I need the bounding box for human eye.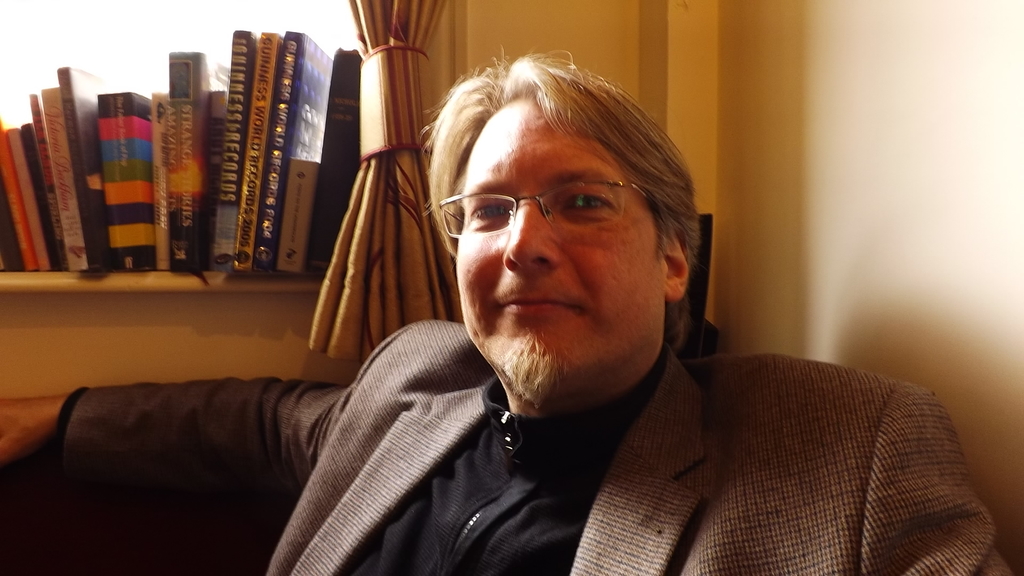
Here it is: Rect(552, 172, 629, 231).
